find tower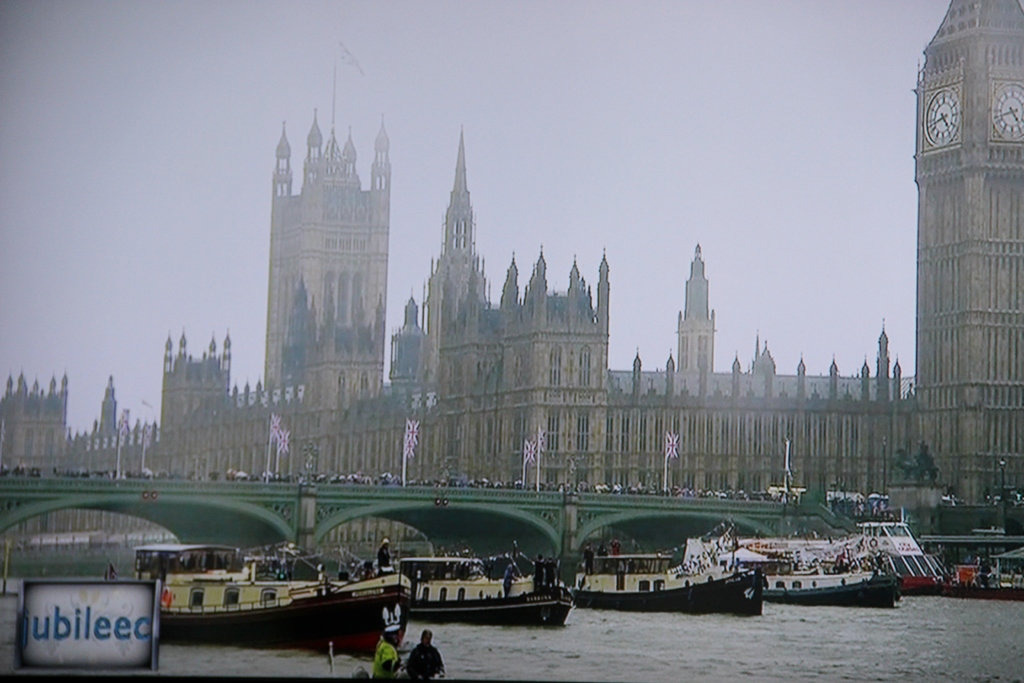
Rect(93, 375, 119, 432)
